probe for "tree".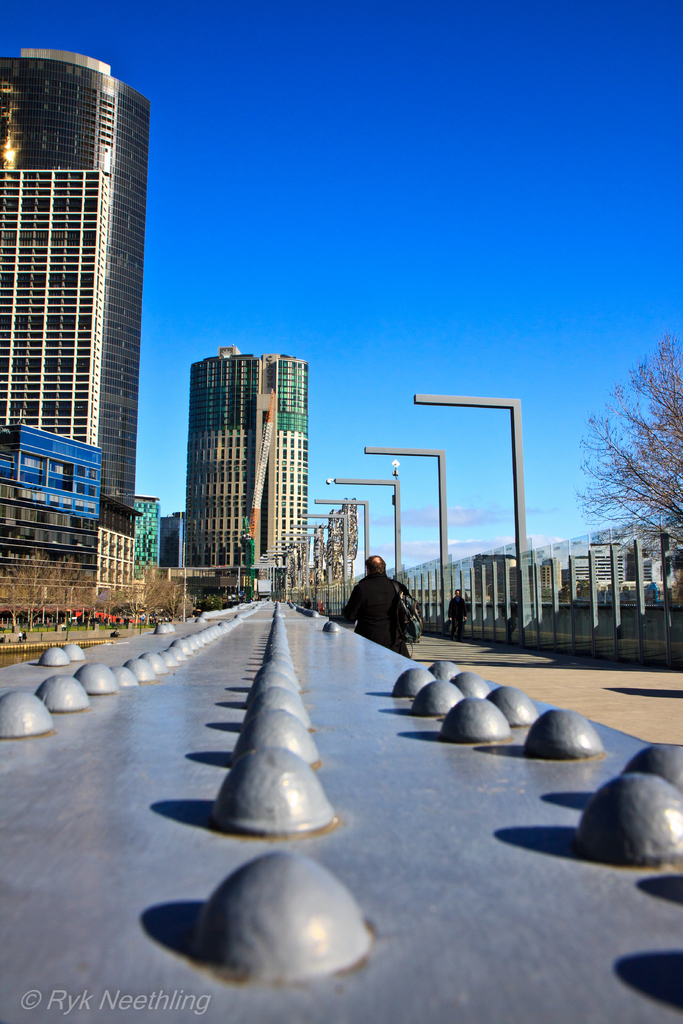
Probe result: [left=70, top=570, right=107, bottom=628].
